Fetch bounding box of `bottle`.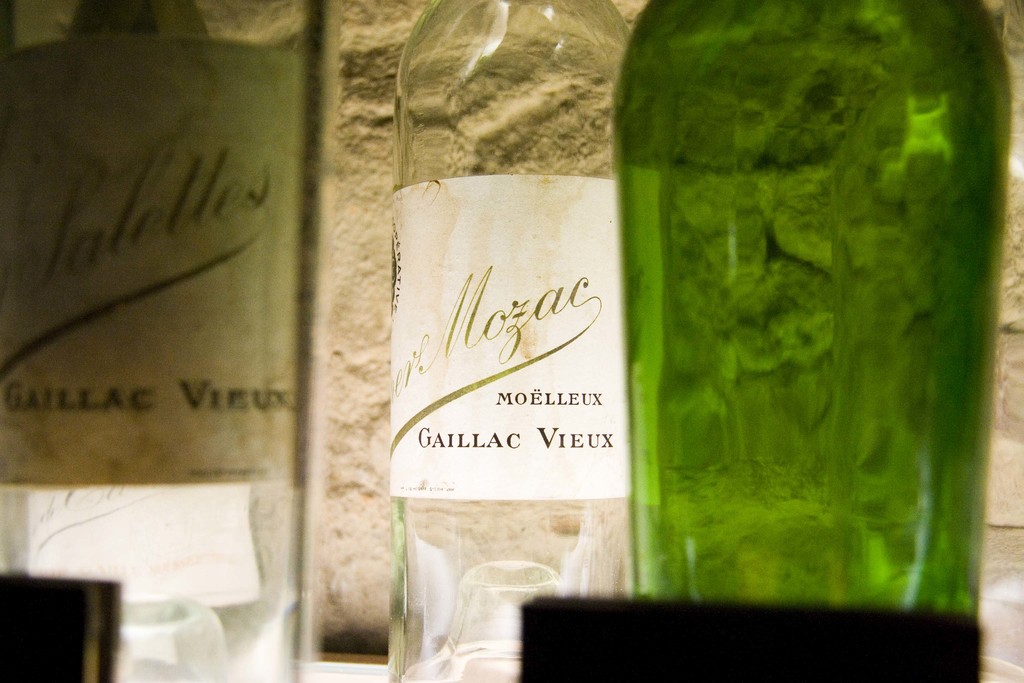
Bbox: region(592, 0, 989, 660).
